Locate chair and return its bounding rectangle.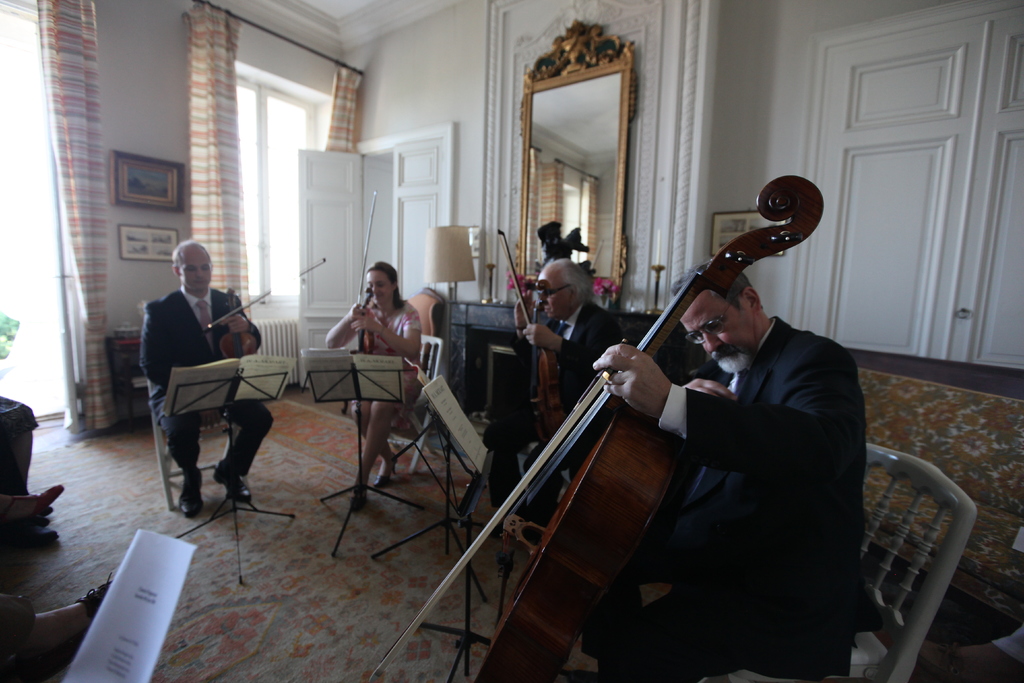
bbox=(152, 342, 250, 519).
